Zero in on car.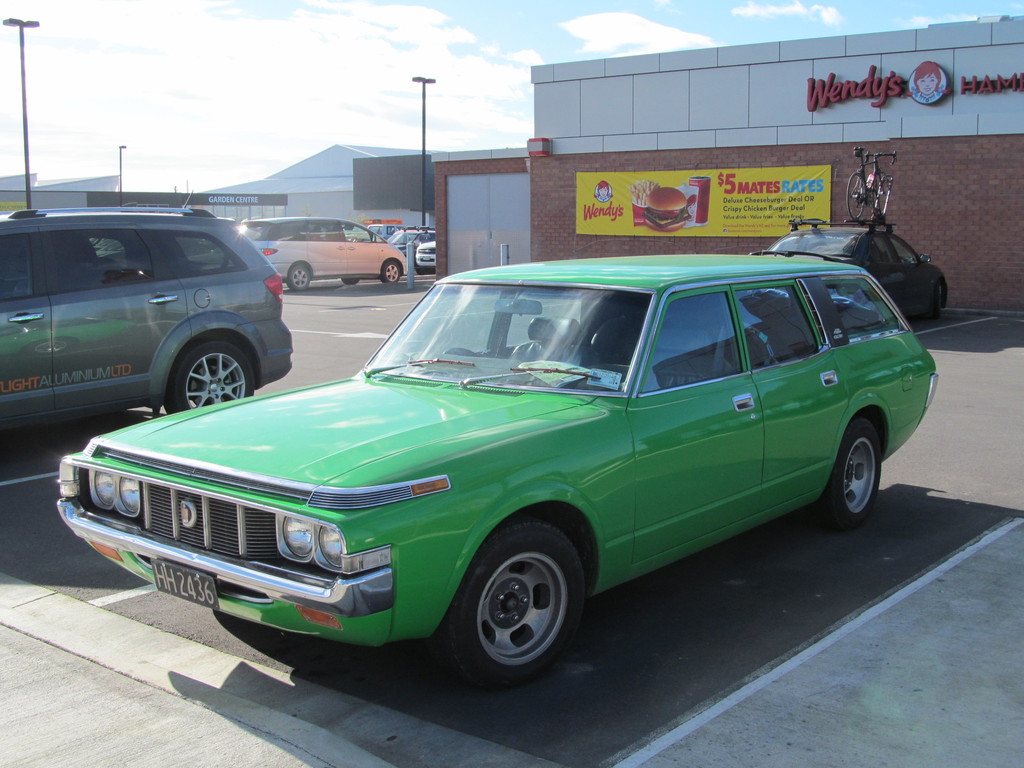
Zeroed in: box=[387, 225, 440, 257].
